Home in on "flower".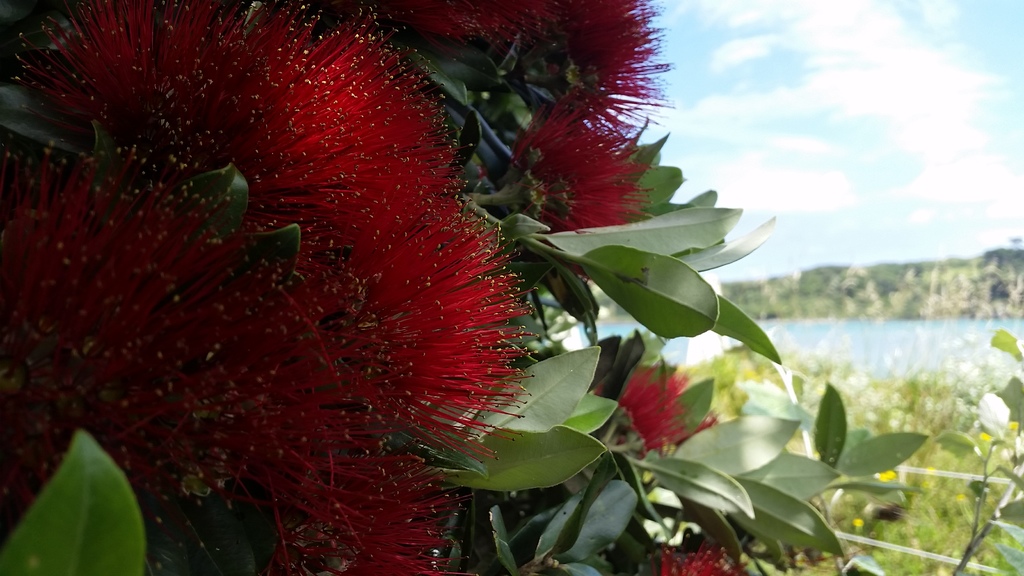
Homed in at box(0, 141, 291, 533).
